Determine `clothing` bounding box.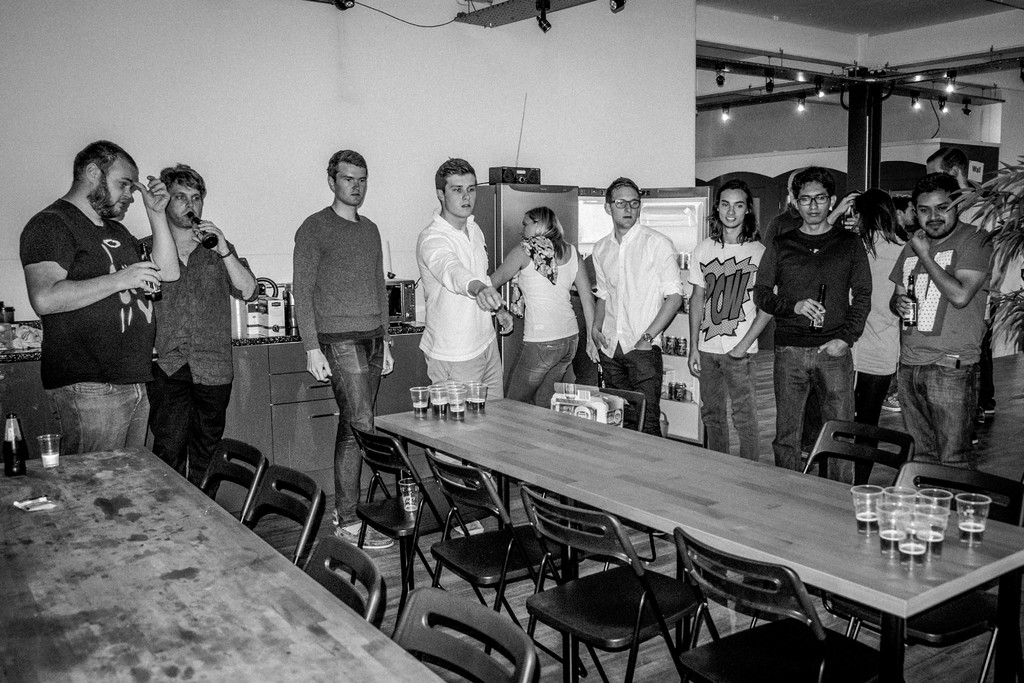
Determined: x1=589 y1=230 x2=686 y2=353.
